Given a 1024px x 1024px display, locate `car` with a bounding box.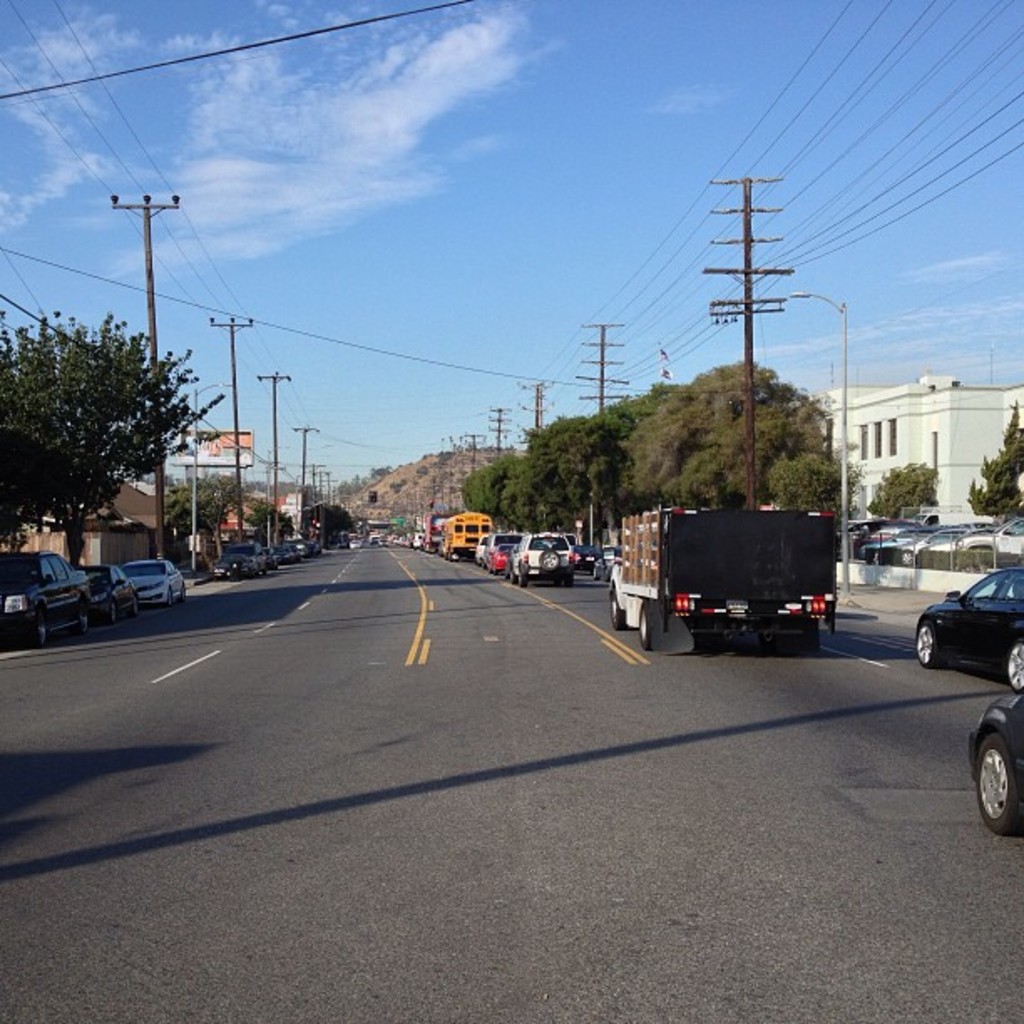
Located: 127:557:182:609.
